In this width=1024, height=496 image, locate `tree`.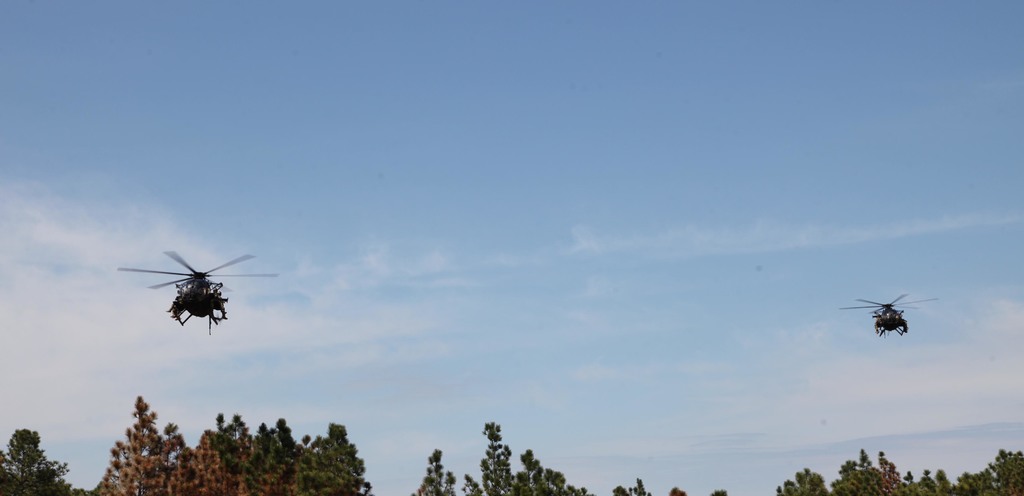
Bounding box: 671, 486, 680, 495.
